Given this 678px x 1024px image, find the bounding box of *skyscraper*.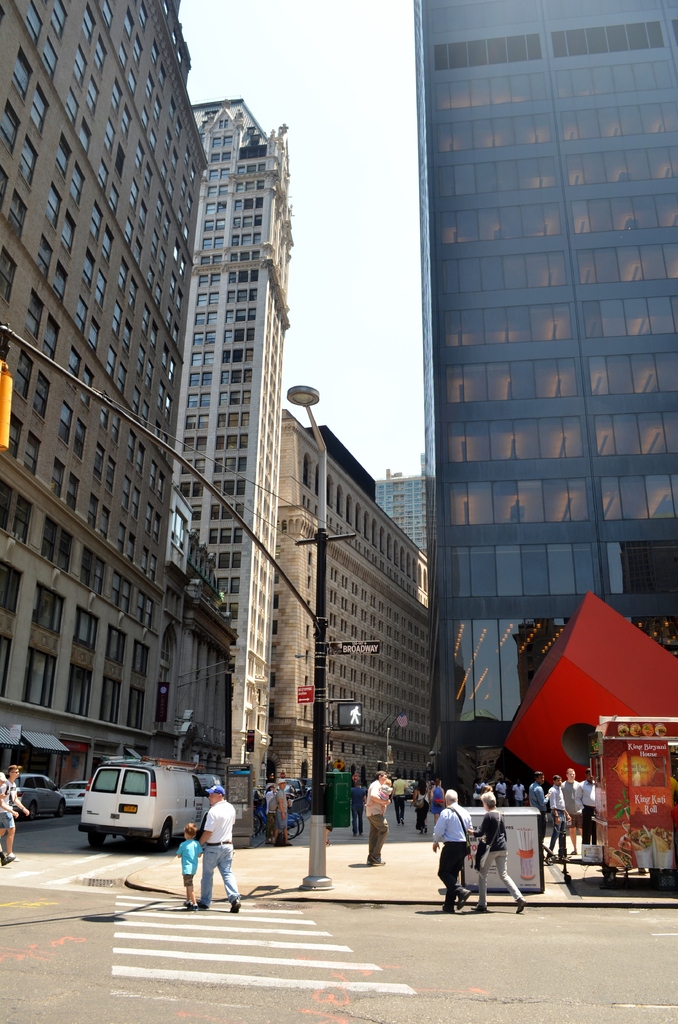
[177, 89, 303, 806].
